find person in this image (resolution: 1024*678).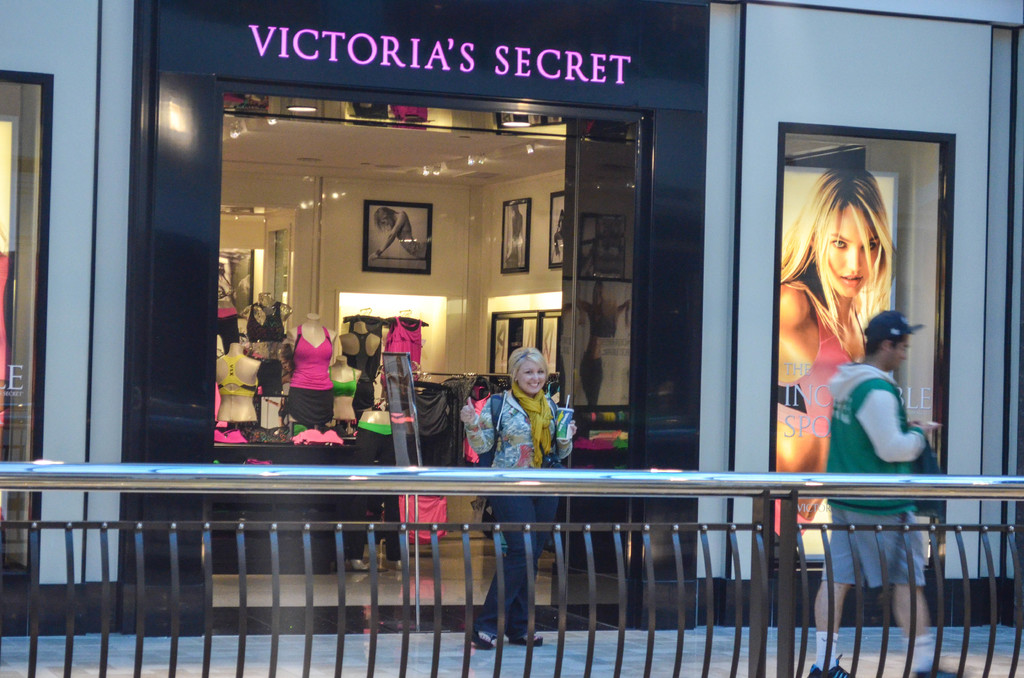
pyautogui.locateOnScreen(788, 299, 966, 677).
